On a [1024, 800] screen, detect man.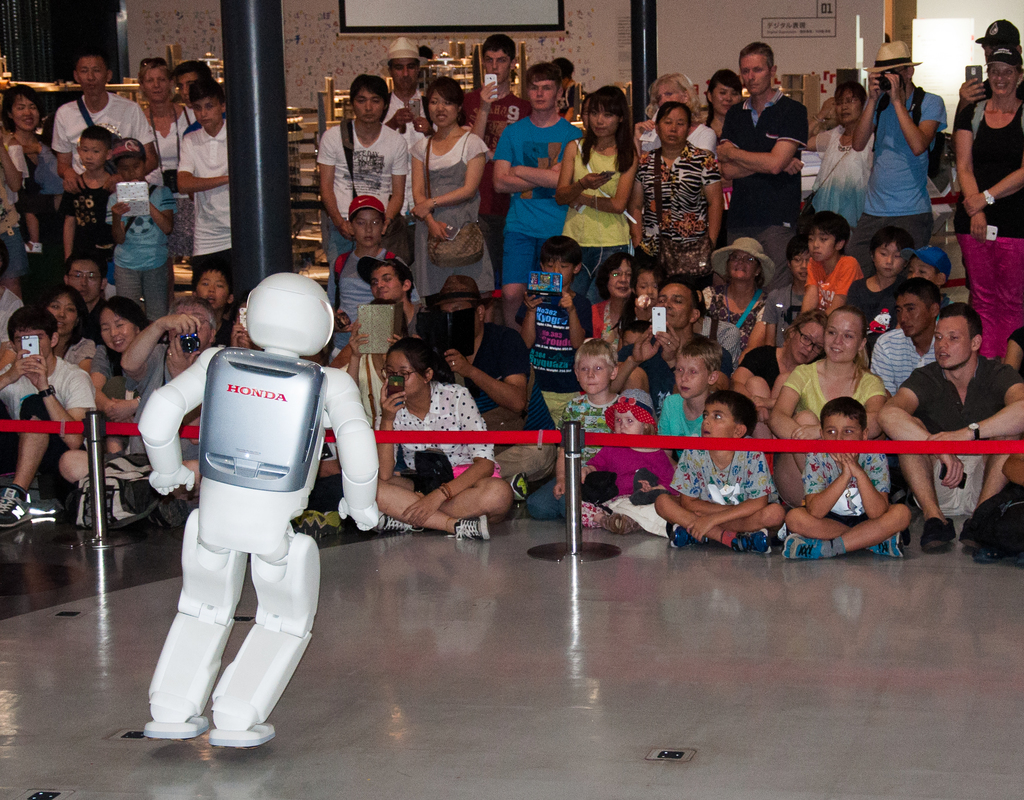
bbox(364, 247, 417, 323).
